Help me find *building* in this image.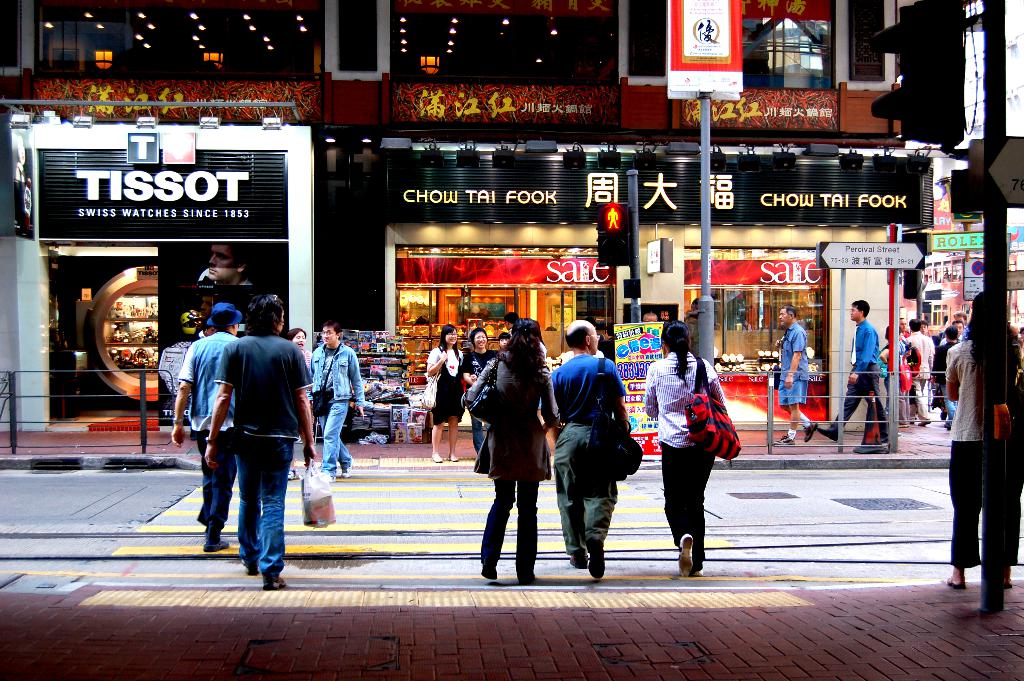
Found it: bbox=[0, 0, 937, 431].
